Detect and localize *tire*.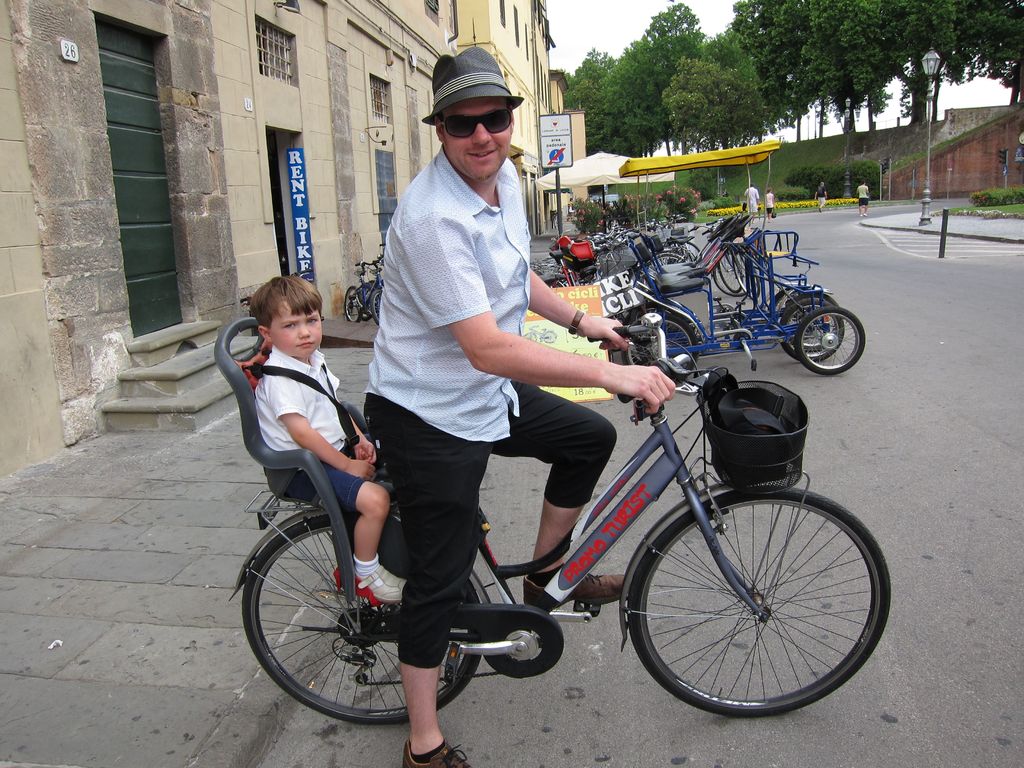
Localized at <box>623,315,698,383</box>.
